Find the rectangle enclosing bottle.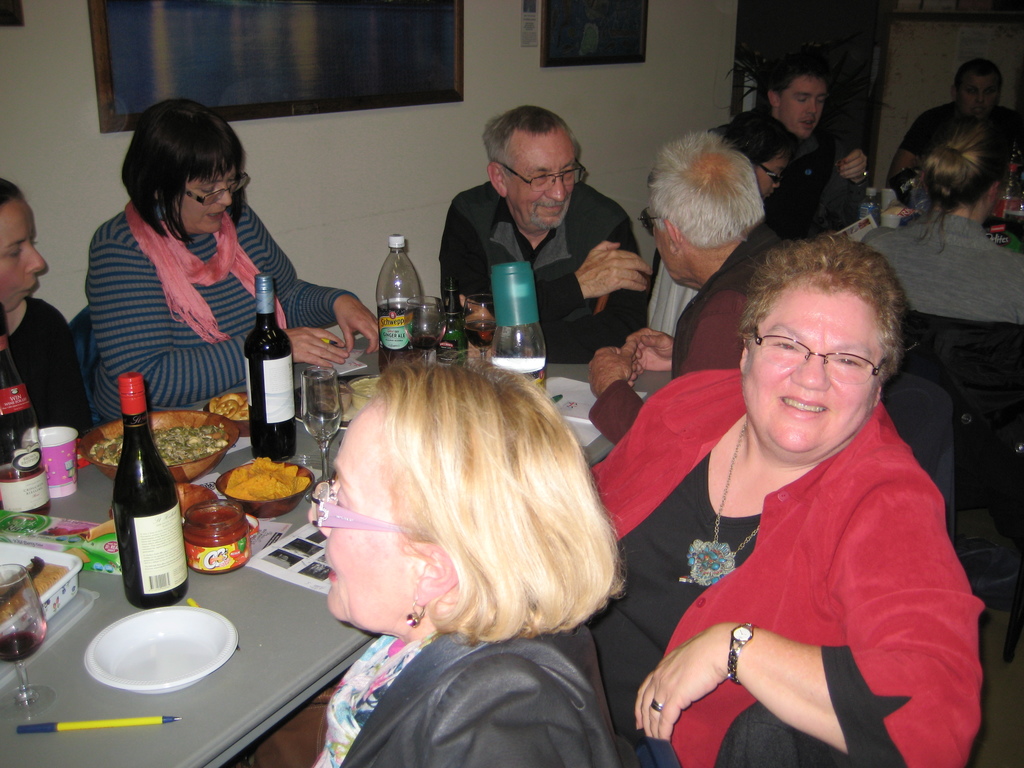
crop(375, 234, 425, 379).
